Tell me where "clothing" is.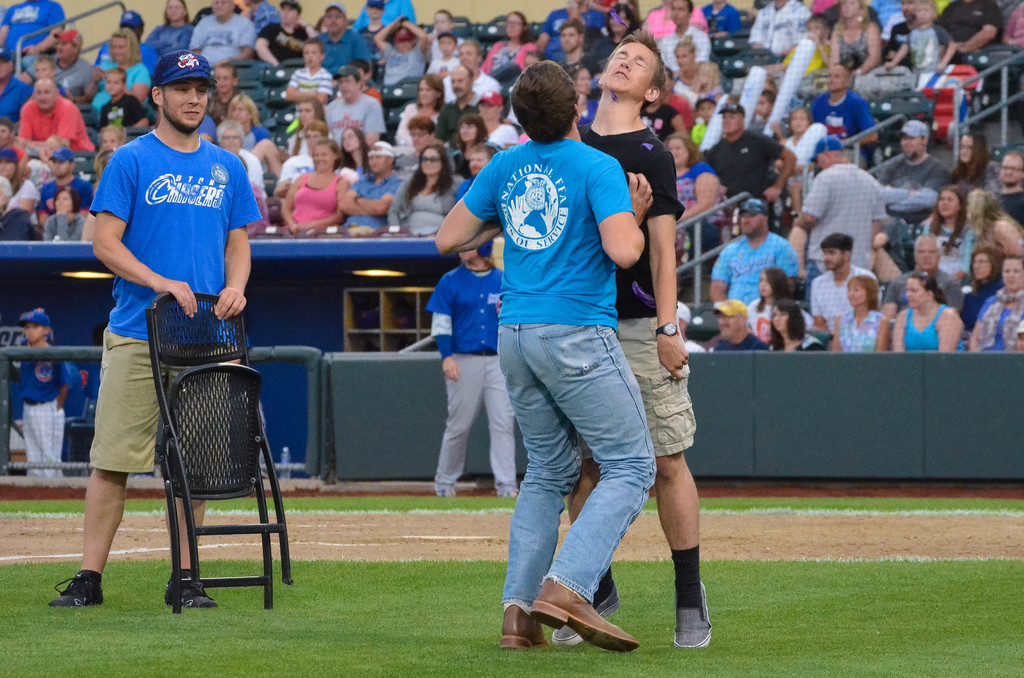
"clothing" is at box(425, 265, 522, 496).
